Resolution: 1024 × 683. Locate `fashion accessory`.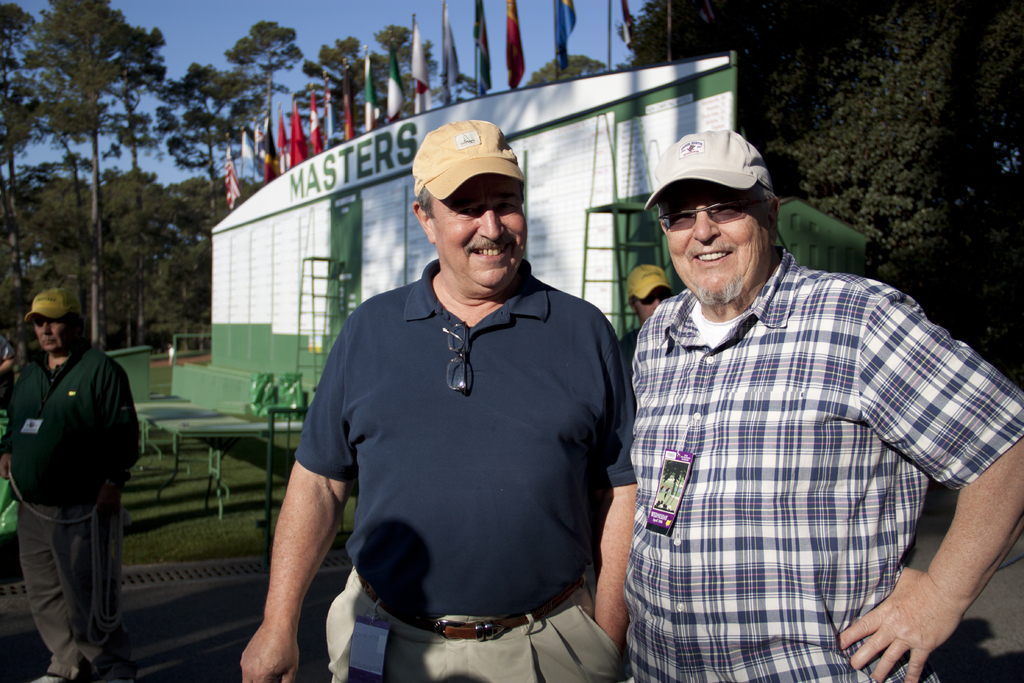
region(413, 121, 525, 202).
